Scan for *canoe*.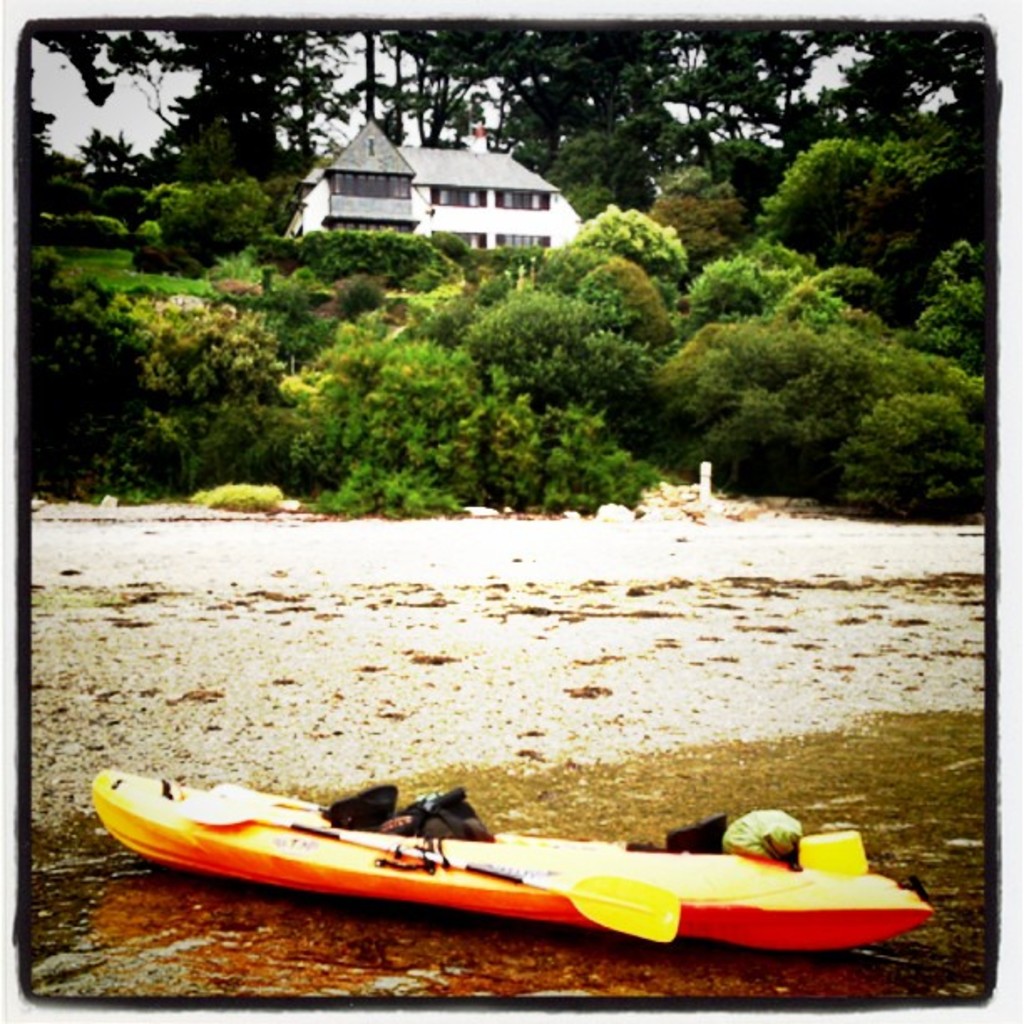
Scan result: 104:786:924:975.
